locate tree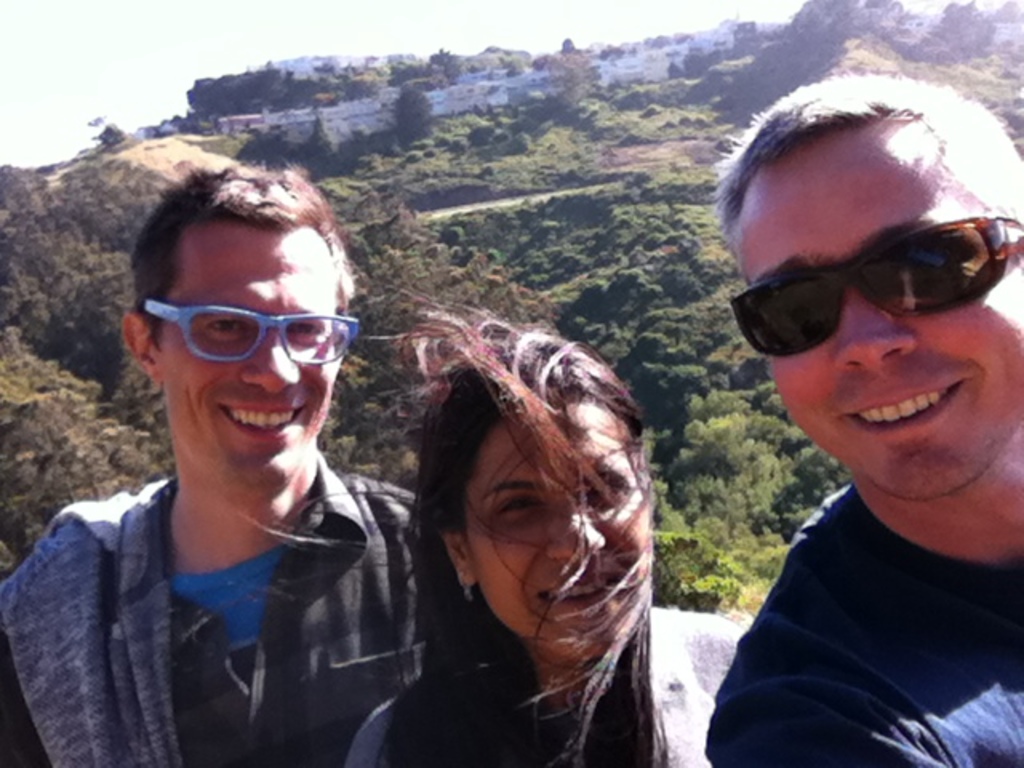
544, 34, 608, 106
